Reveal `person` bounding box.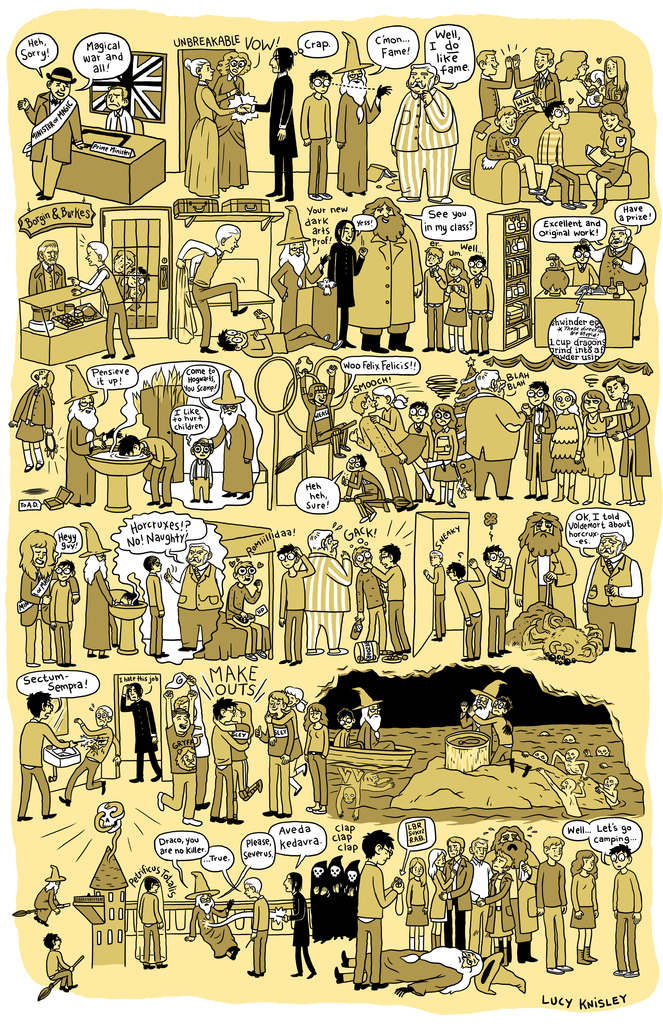
Revealed: (left=468, top=698, right=531, bottom=783).
